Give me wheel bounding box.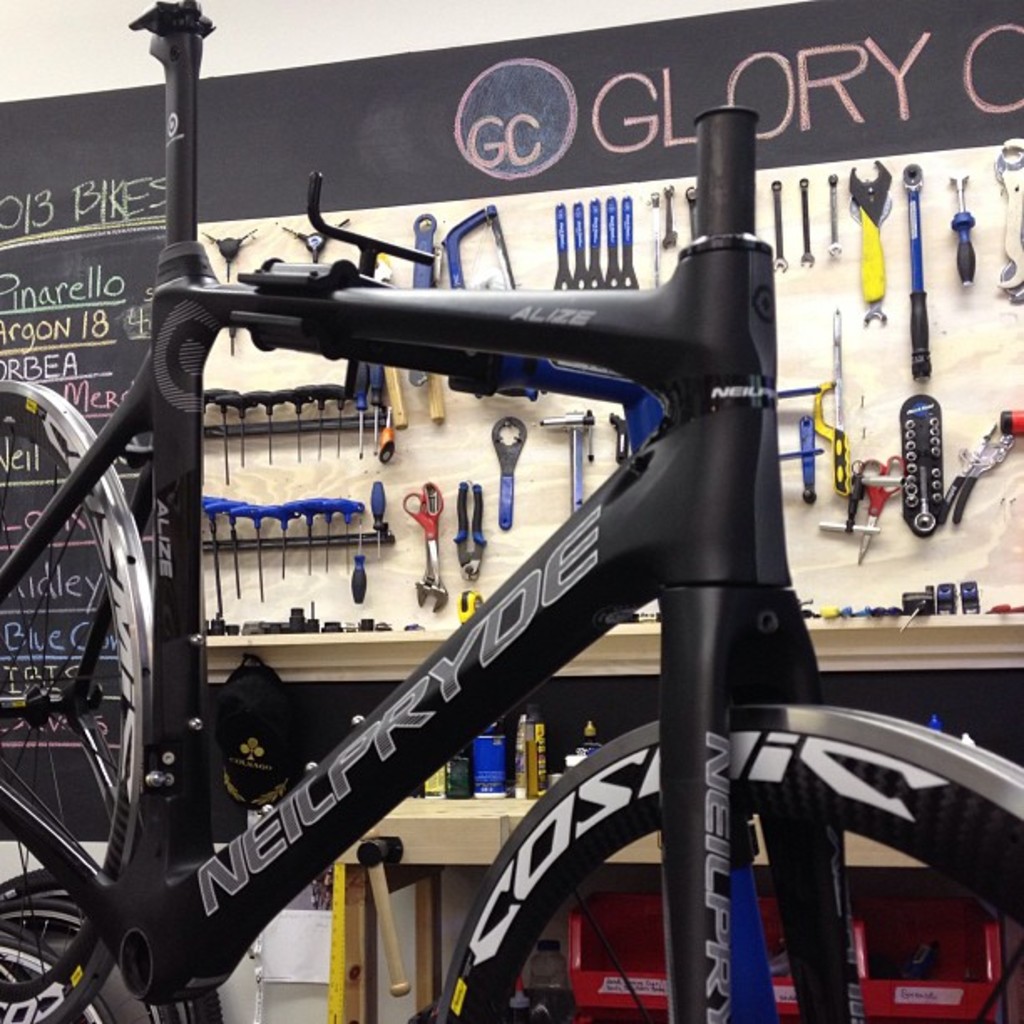
[0, 378, 152, 1022].
